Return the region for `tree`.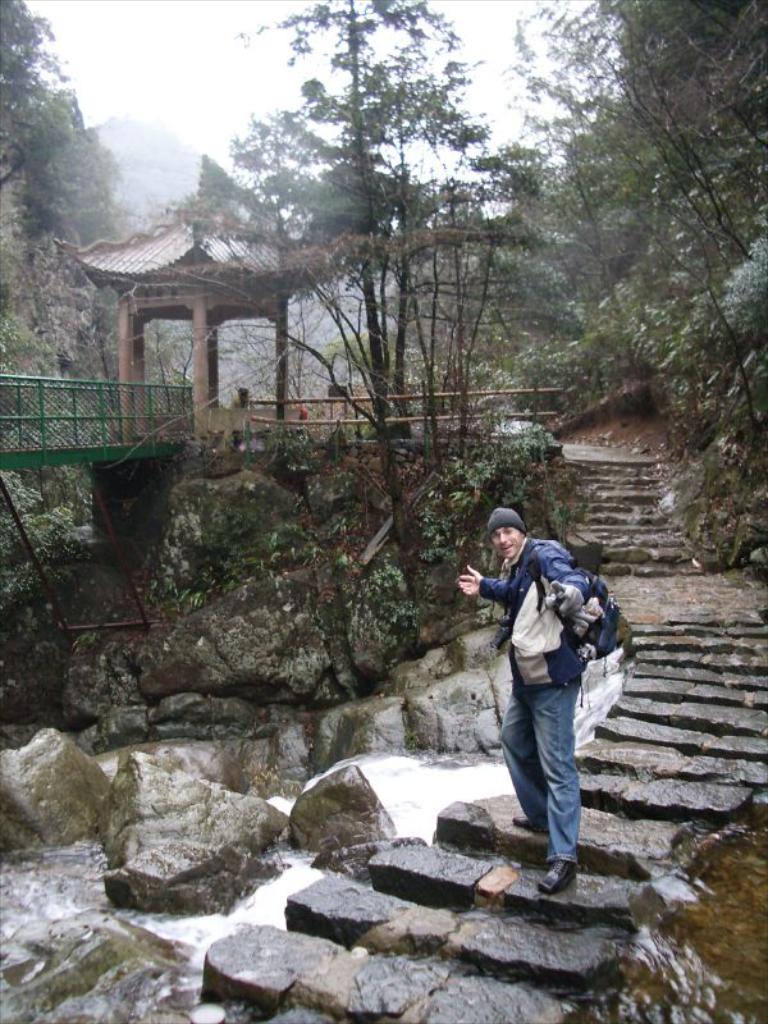
{"left": 449, "top": 0, "right": 767, "bottom": 568}.
